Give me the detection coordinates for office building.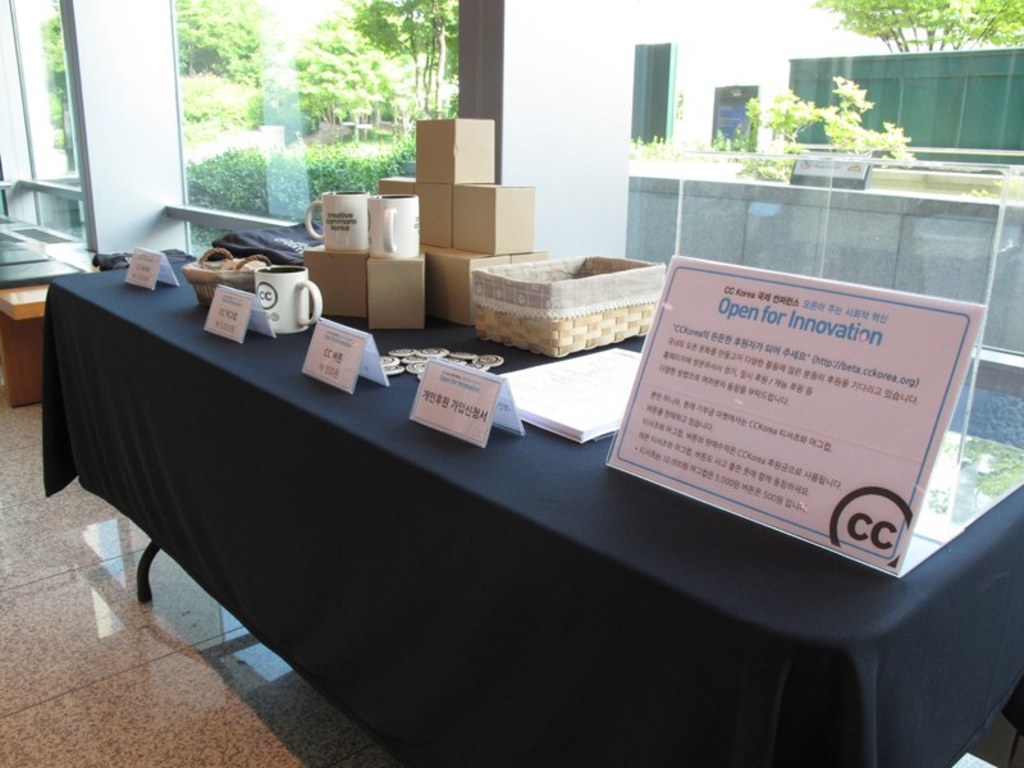
x1=0, y1=0, x2=1023, y2=723.
